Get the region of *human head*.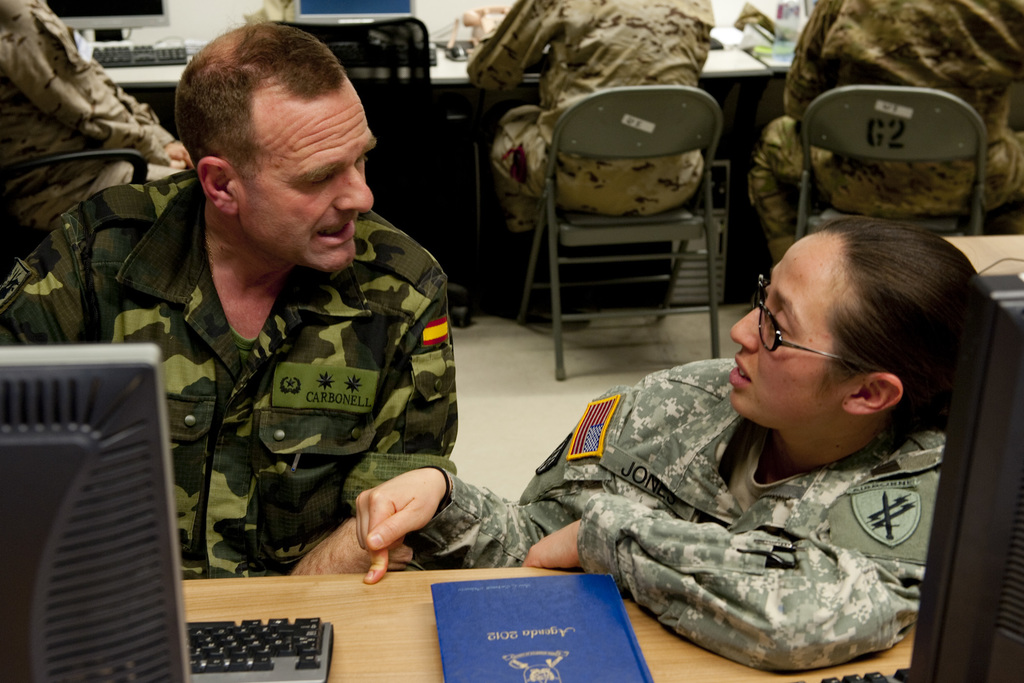
(740, 224, 1005, 499).
